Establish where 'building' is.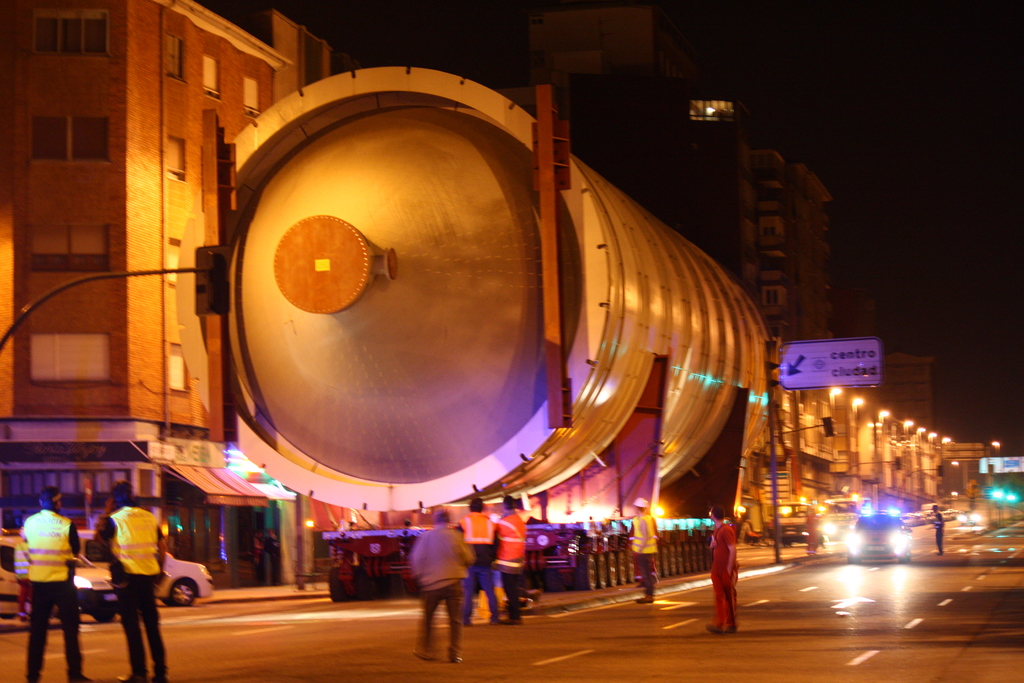
Established at {"x1": 680, "y1": 72, "x2": 832, "y2": 347}.
